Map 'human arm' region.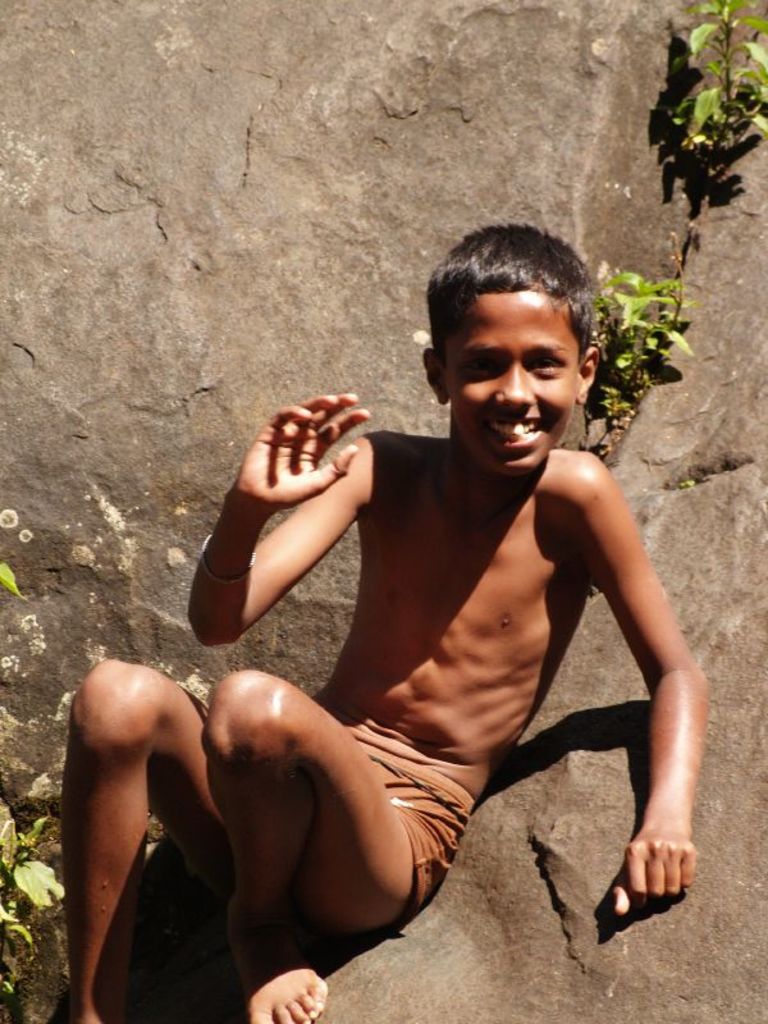
Mapped to box(200, 415, 376, 650).
